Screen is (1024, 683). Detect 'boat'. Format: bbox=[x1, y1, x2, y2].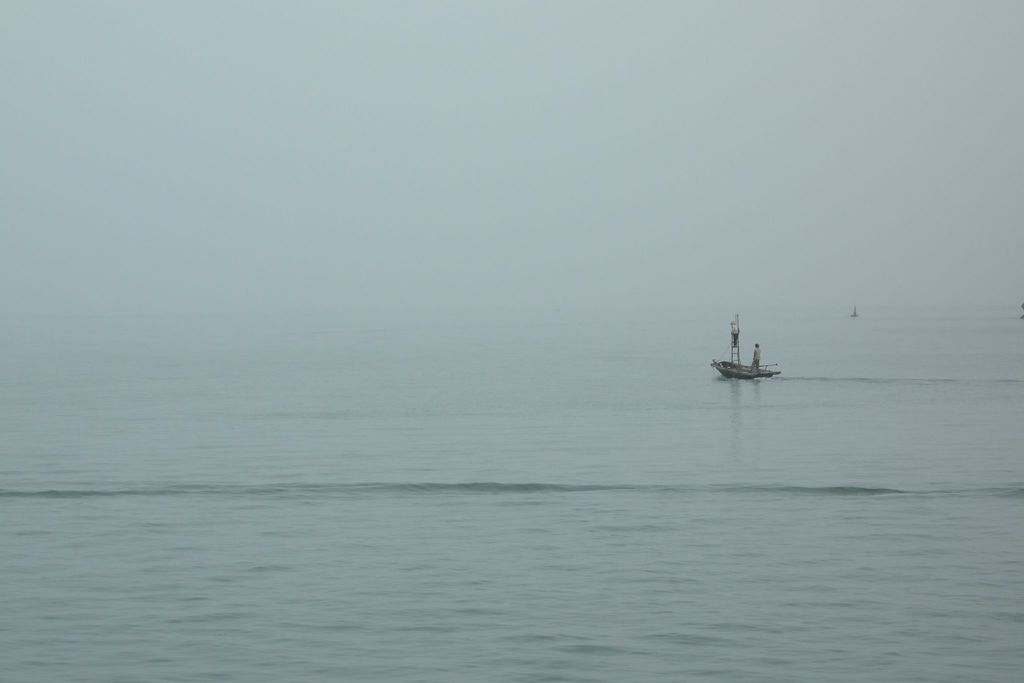
bbox=[716, 321, 797, 384].
